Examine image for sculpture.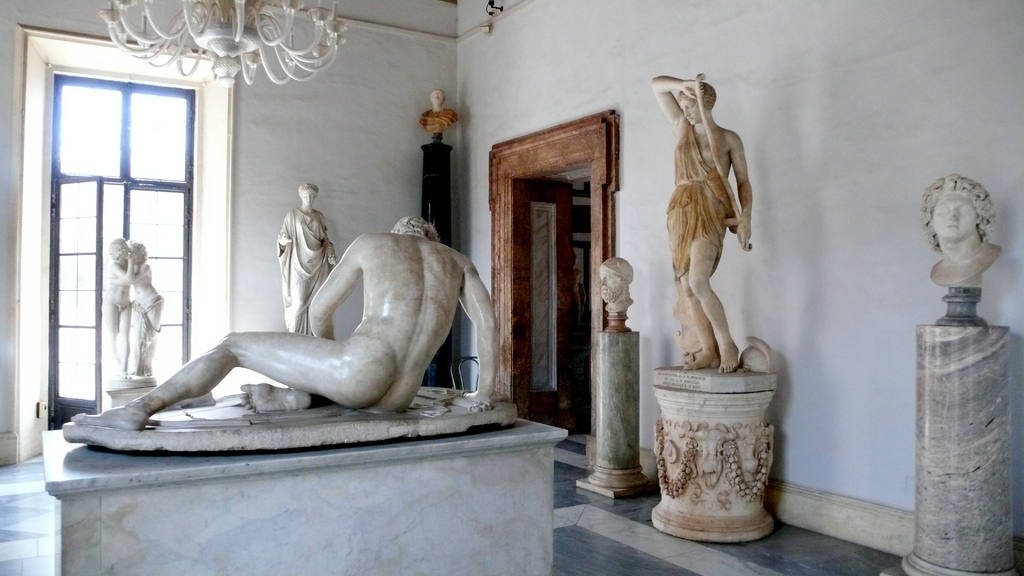
Examination result: x1=592 y1=260 x2=639 y2=328.
